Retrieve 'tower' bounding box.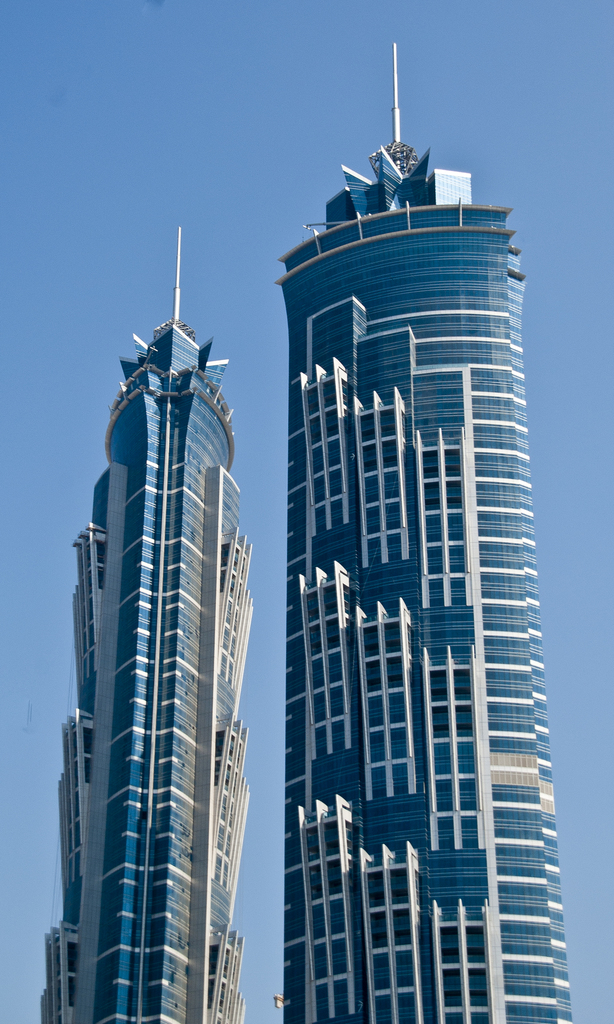
Bounding box: (x1=55, y1=237, x2=272, y2=986).
